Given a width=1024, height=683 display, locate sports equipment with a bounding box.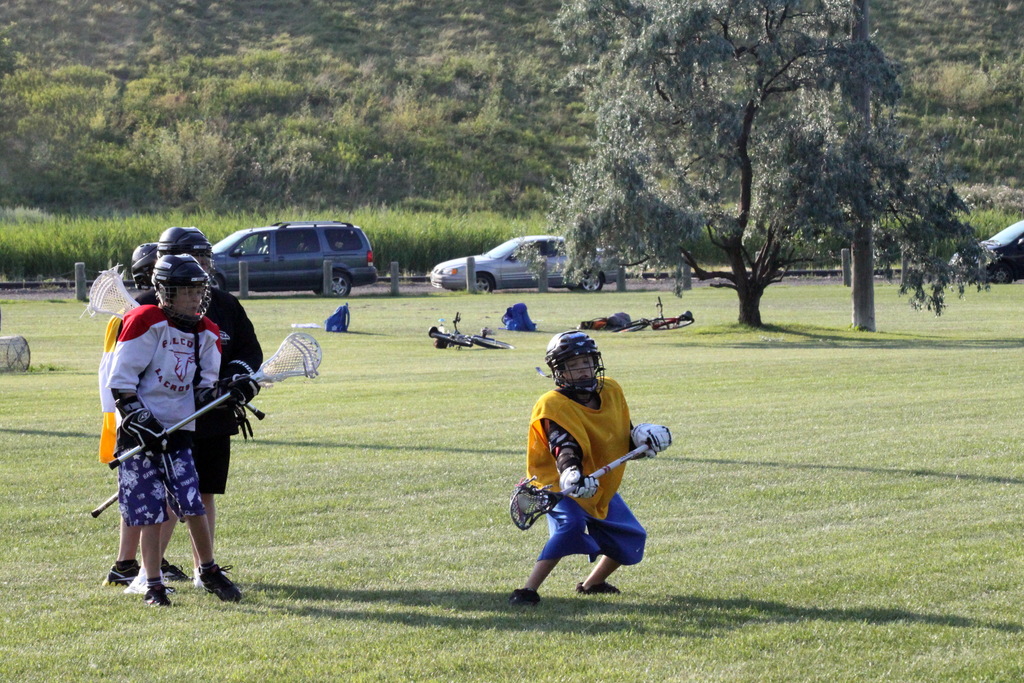
Located: 199 561 243 606.
